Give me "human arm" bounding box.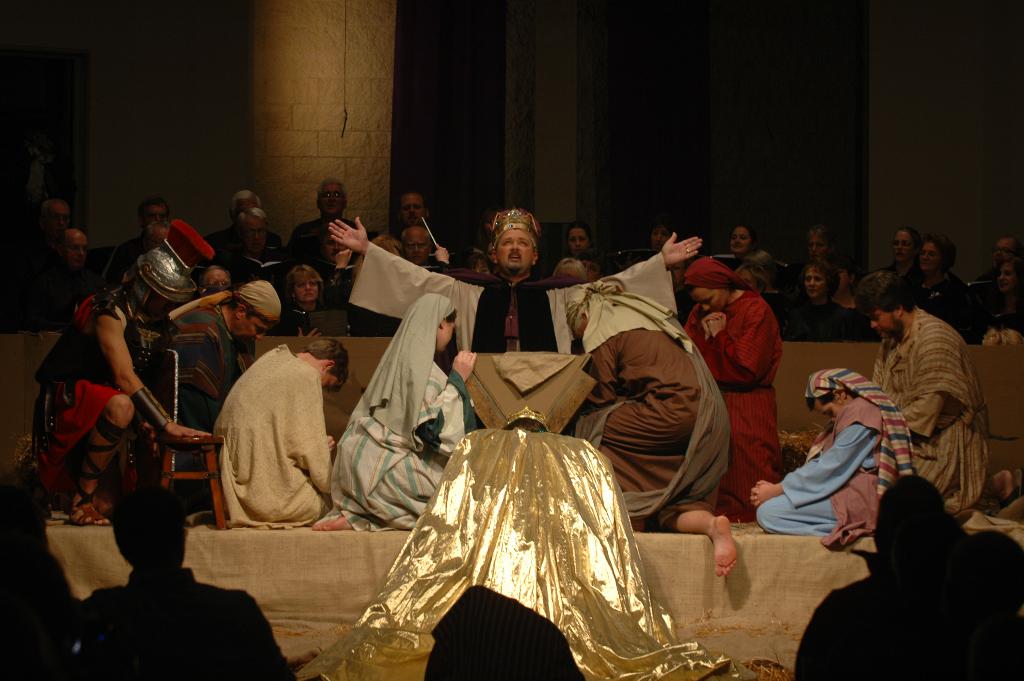
[left=752, top=404, right=875, bottom=507].
